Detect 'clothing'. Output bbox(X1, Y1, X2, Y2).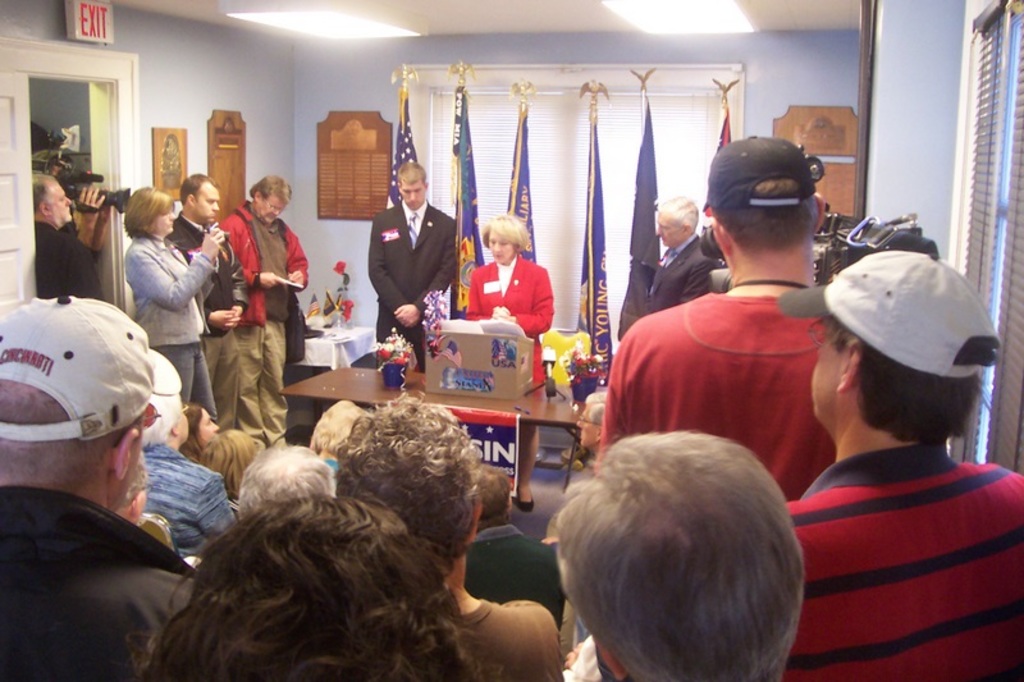
bbox(159, 210, 255, 418).
